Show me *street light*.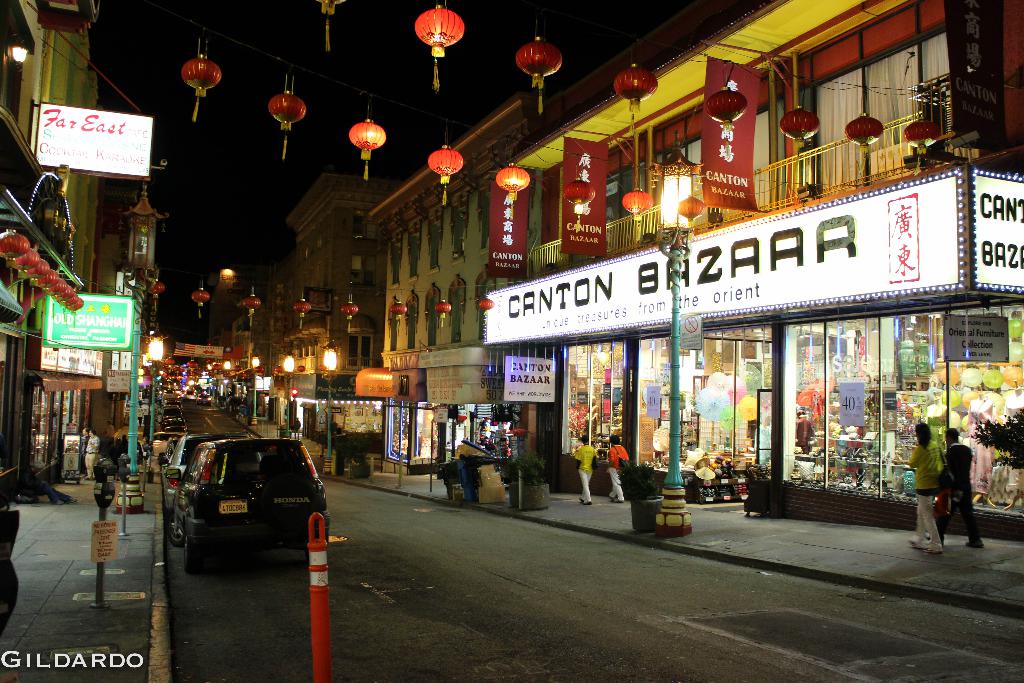
*street light* is here: [left=480, top=287, right=496, bottom=313].
